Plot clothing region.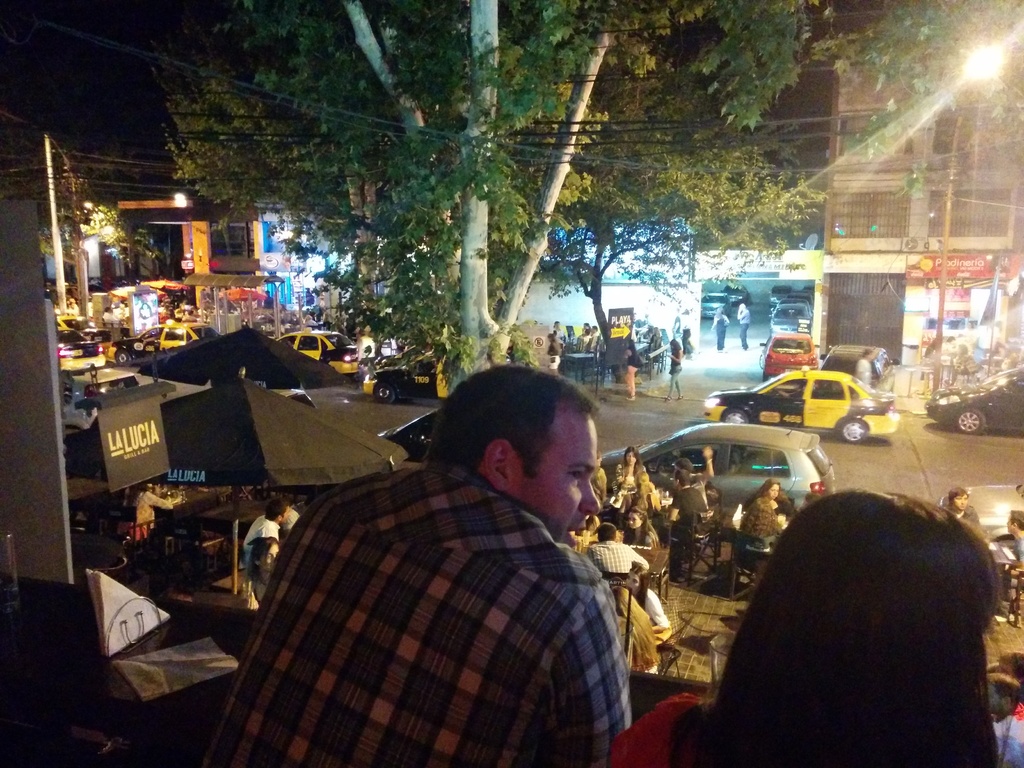
Plotted at (left=214, top=412, right=643, bottom=760).
